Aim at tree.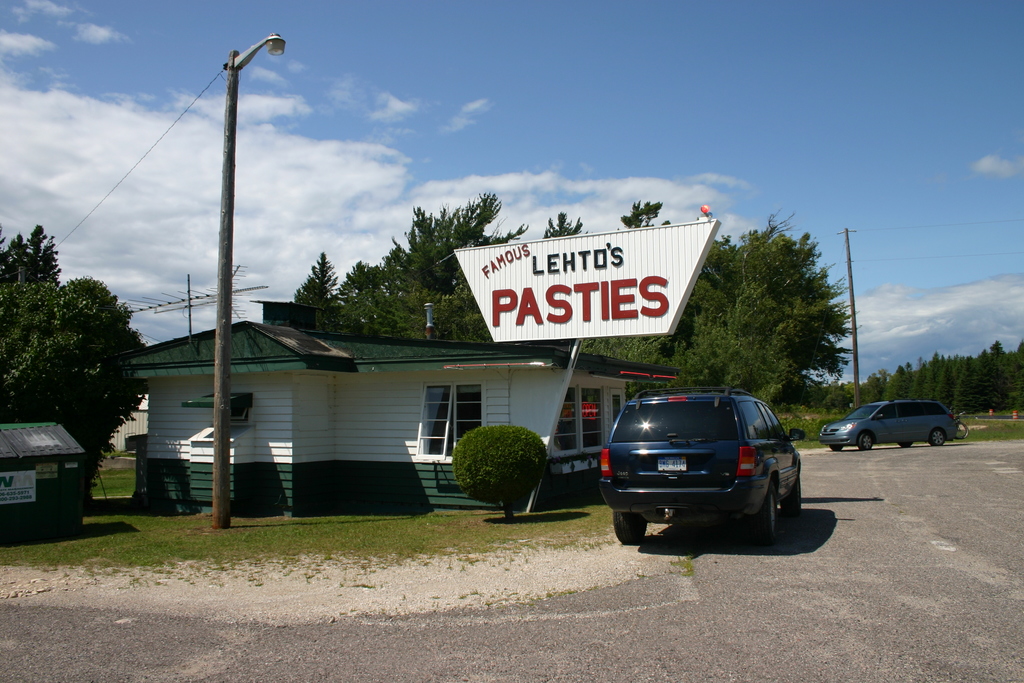
Aimed at 544 201 589 235.
